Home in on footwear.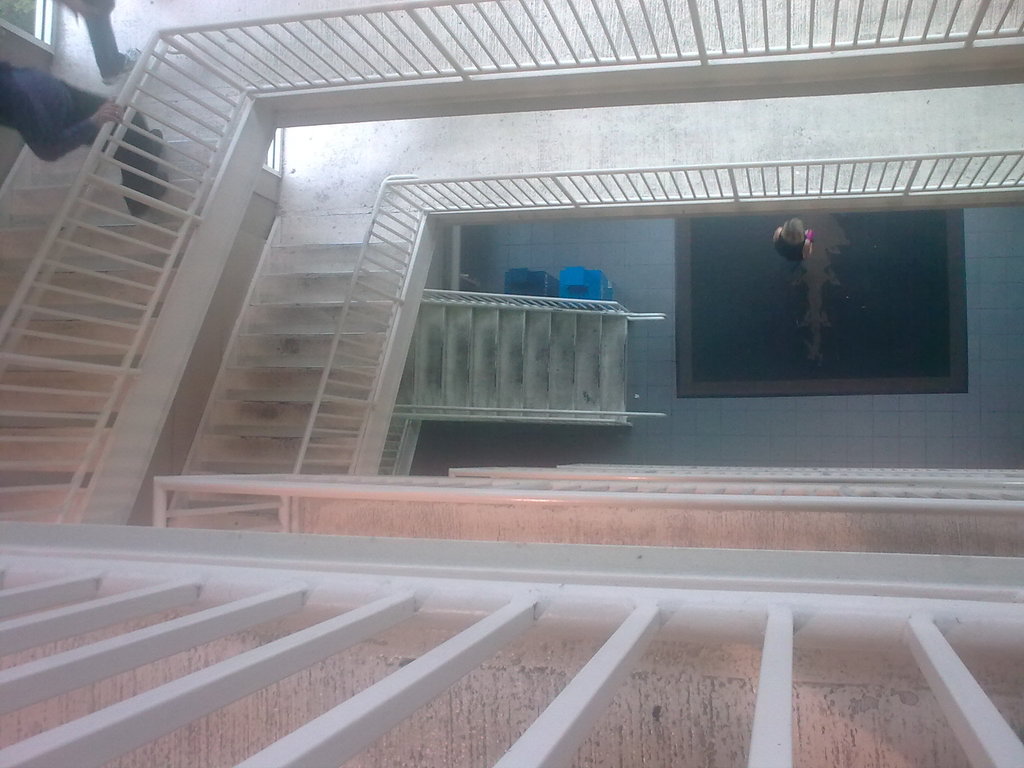
Homed in at 139, 127, 169, 168.
